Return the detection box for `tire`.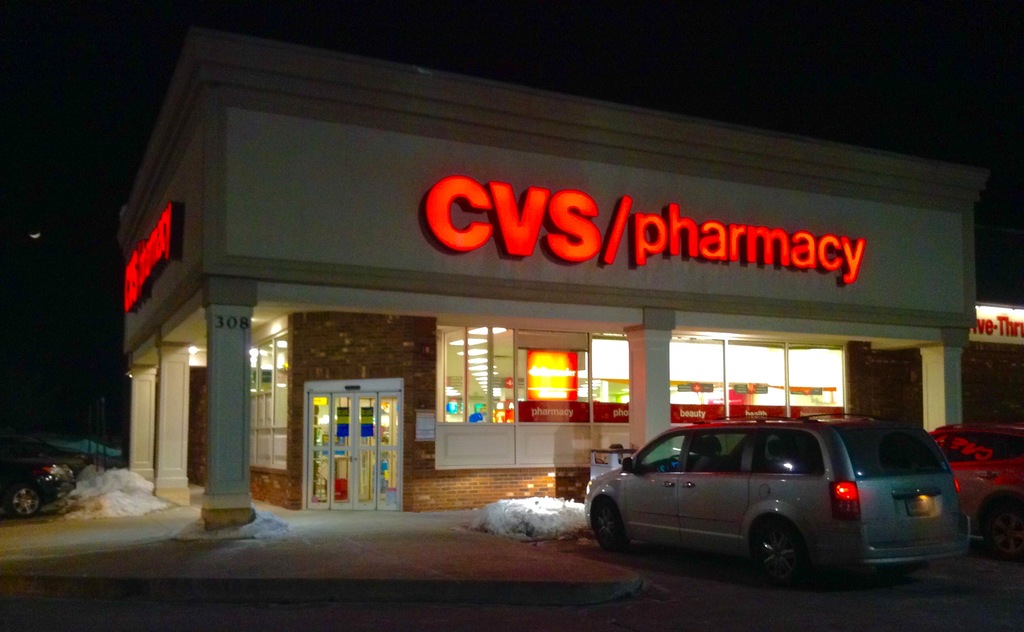
<bbox>985, 505, 1023, 561</bbox>.
